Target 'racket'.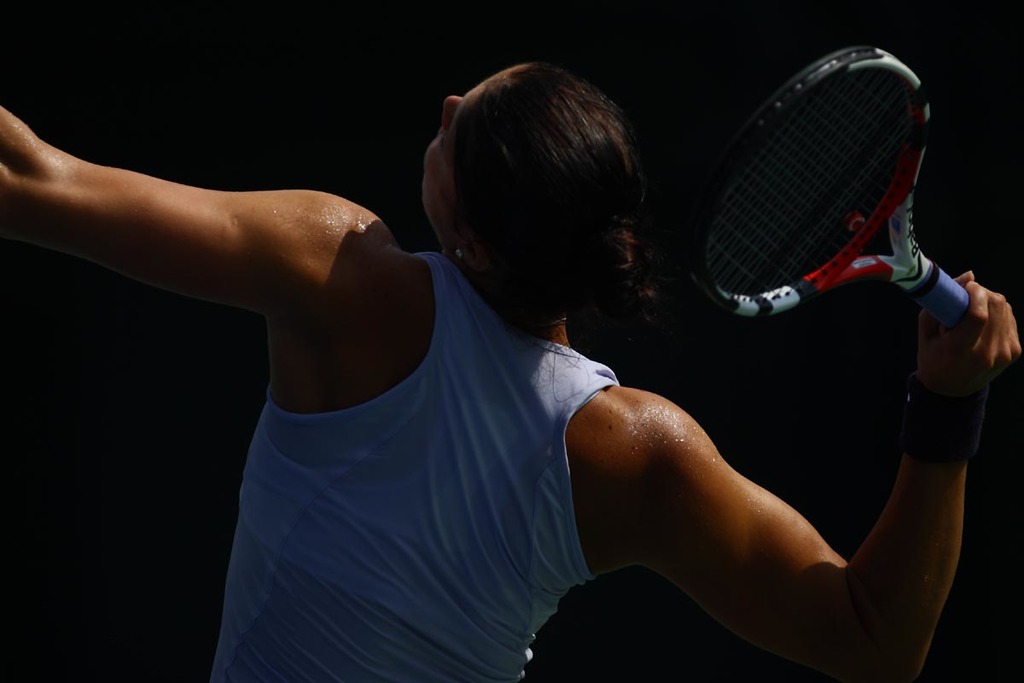
Target region: pyautogui.locateOnScreen(695, 44, 1011, 329).
